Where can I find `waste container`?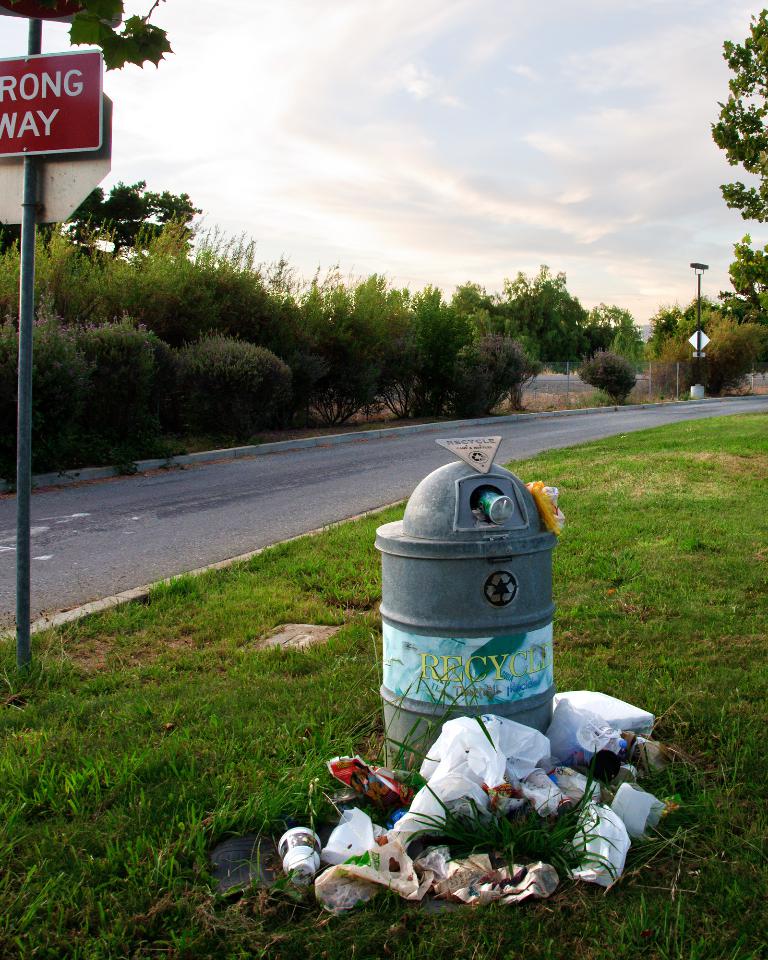
You can find it at BBox(369, 458, 556, 796).
